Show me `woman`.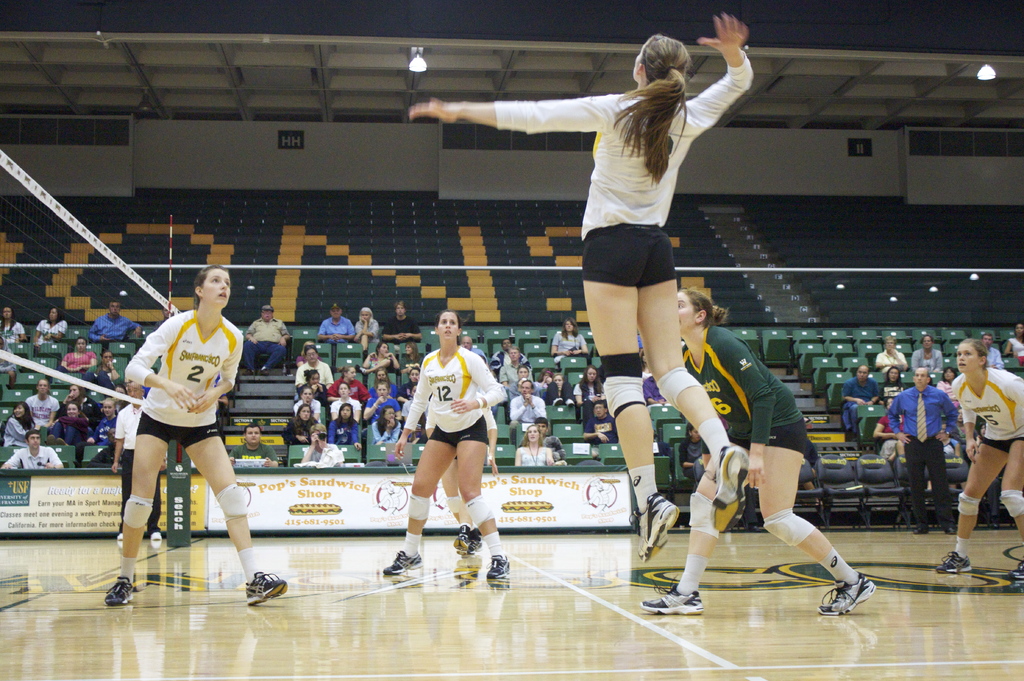
`woman` is here: {"left": 25, "top": 380, "right": 56, "bottom": 433}.
